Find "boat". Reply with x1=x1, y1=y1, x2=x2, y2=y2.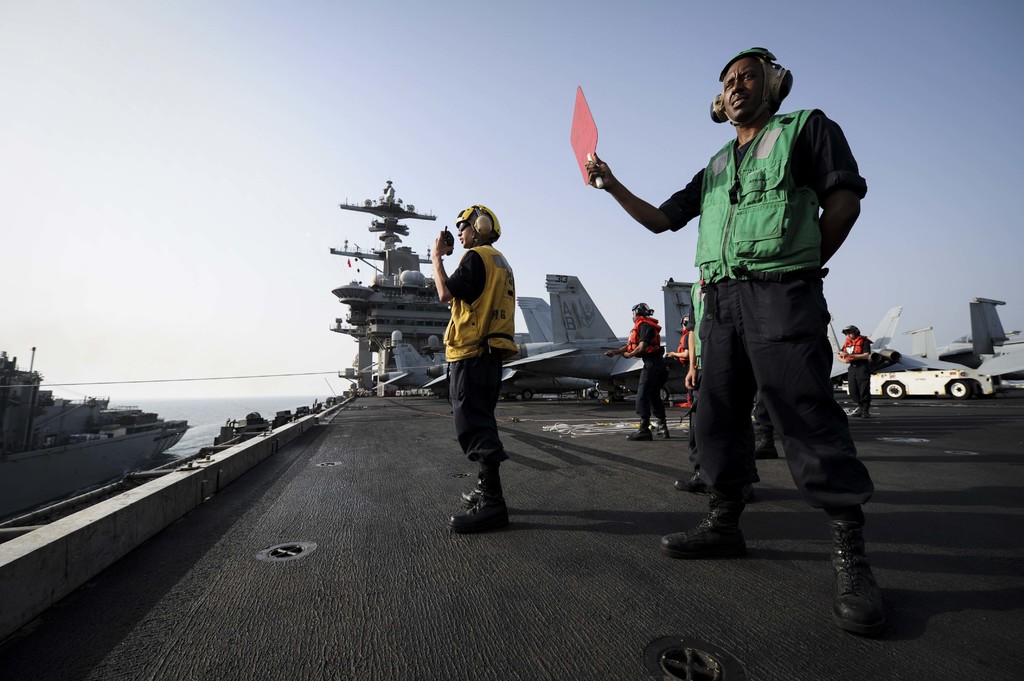
x1=0, y1=367, x2=264, y2=504.
